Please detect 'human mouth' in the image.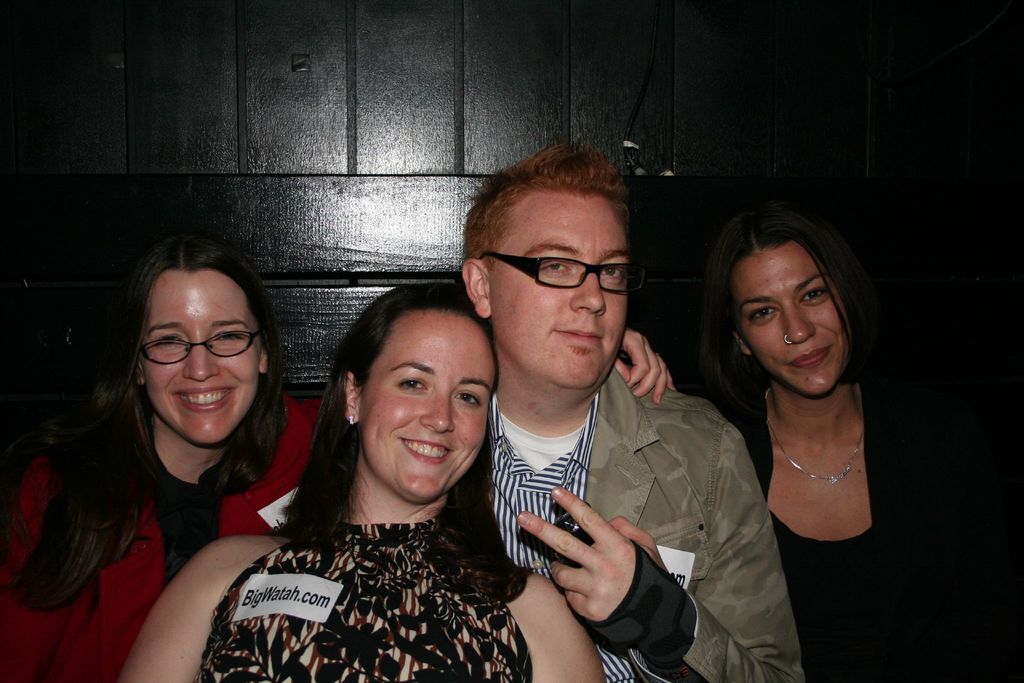
<box>563,324,602,349</box>.
